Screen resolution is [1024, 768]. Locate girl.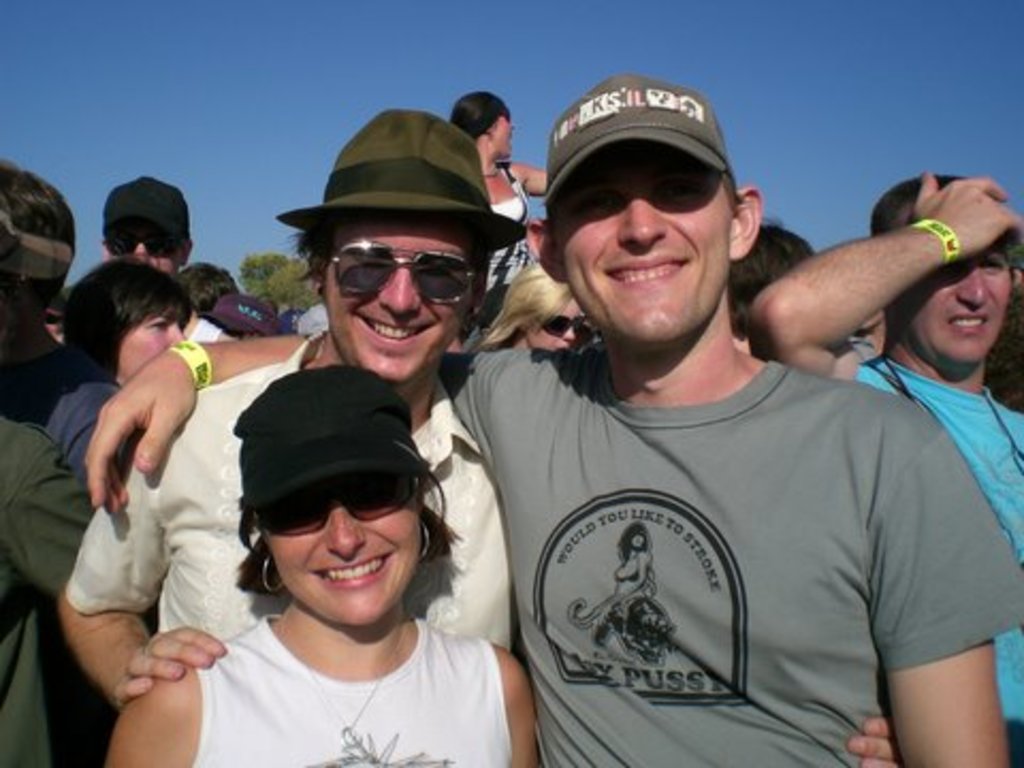
locate(107, 375, 529, 766).
